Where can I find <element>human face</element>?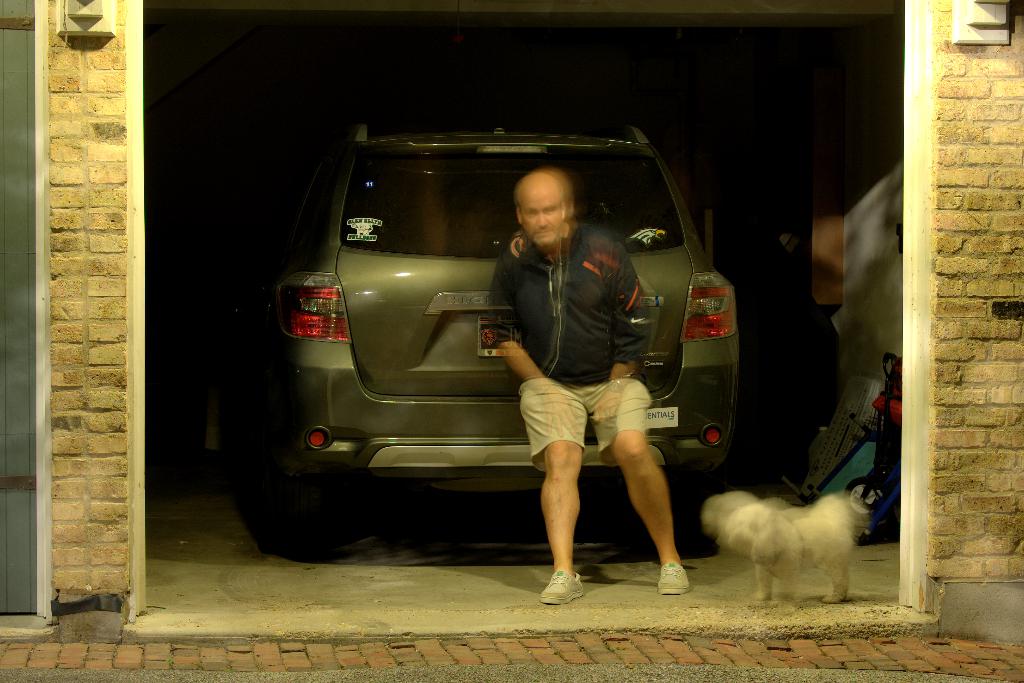
You can find it at region(524, 186, 561, 245).
